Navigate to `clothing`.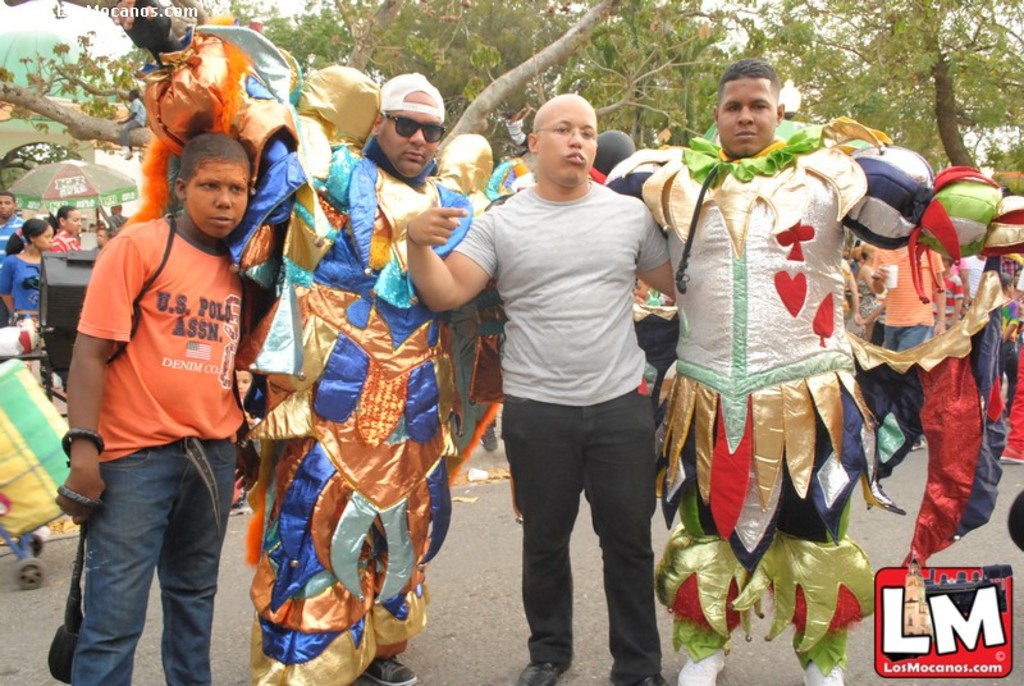
Navigation target: 73:207:255:685.
